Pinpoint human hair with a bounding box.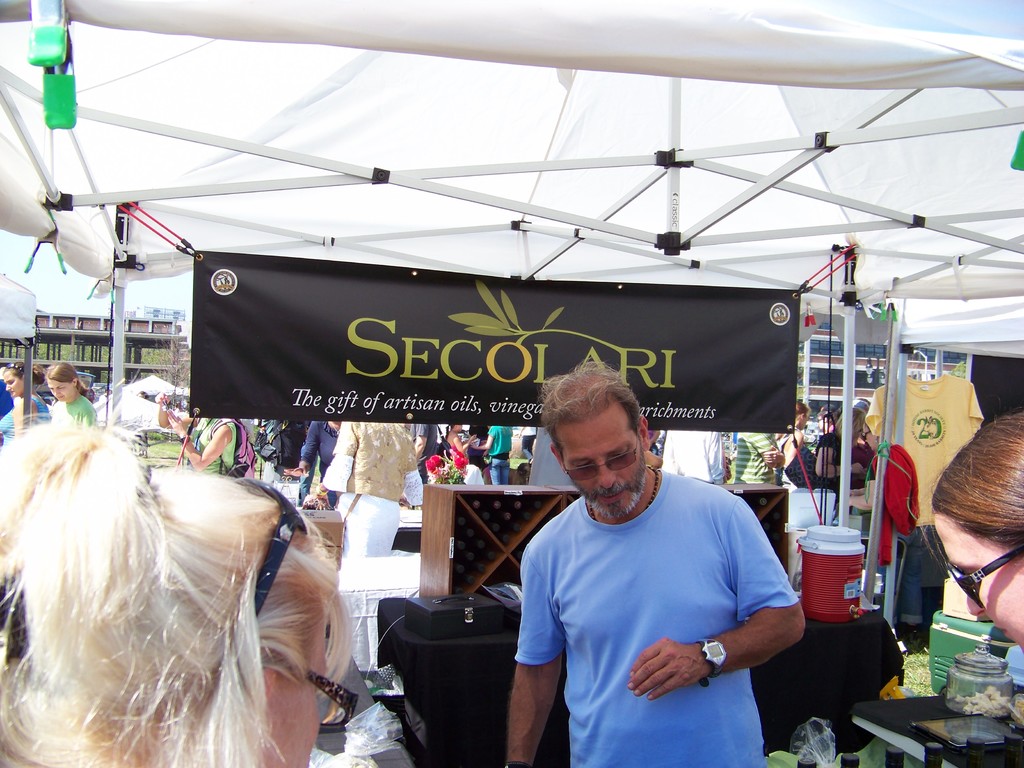
BBox(41, 358, 89, 394).
